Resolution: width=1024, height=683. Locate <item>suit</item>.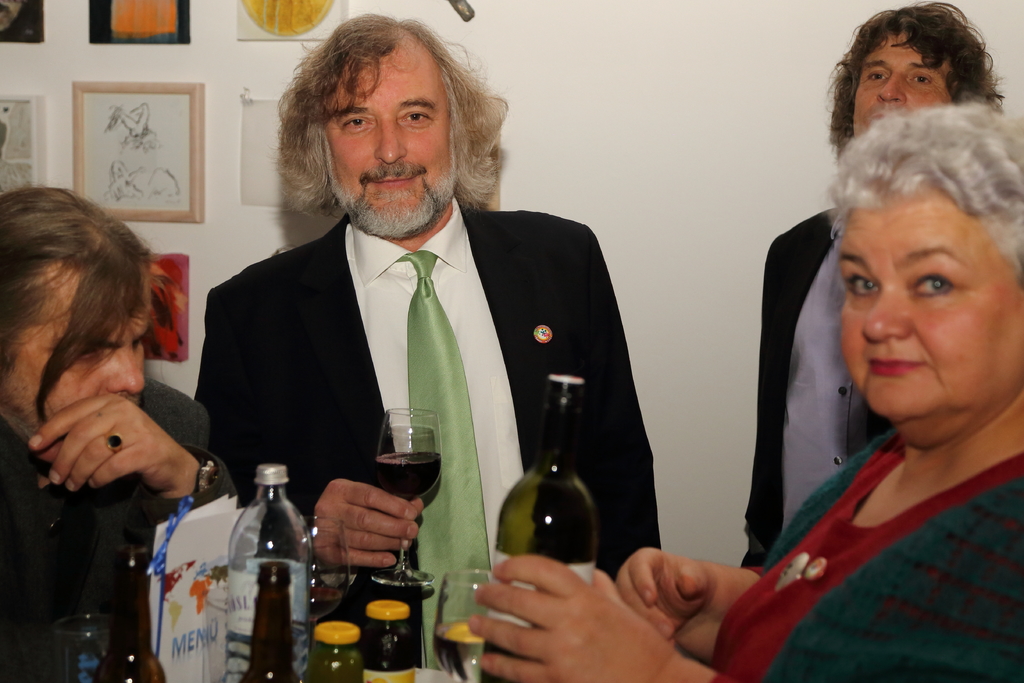
[181, 145, 509, 591].
